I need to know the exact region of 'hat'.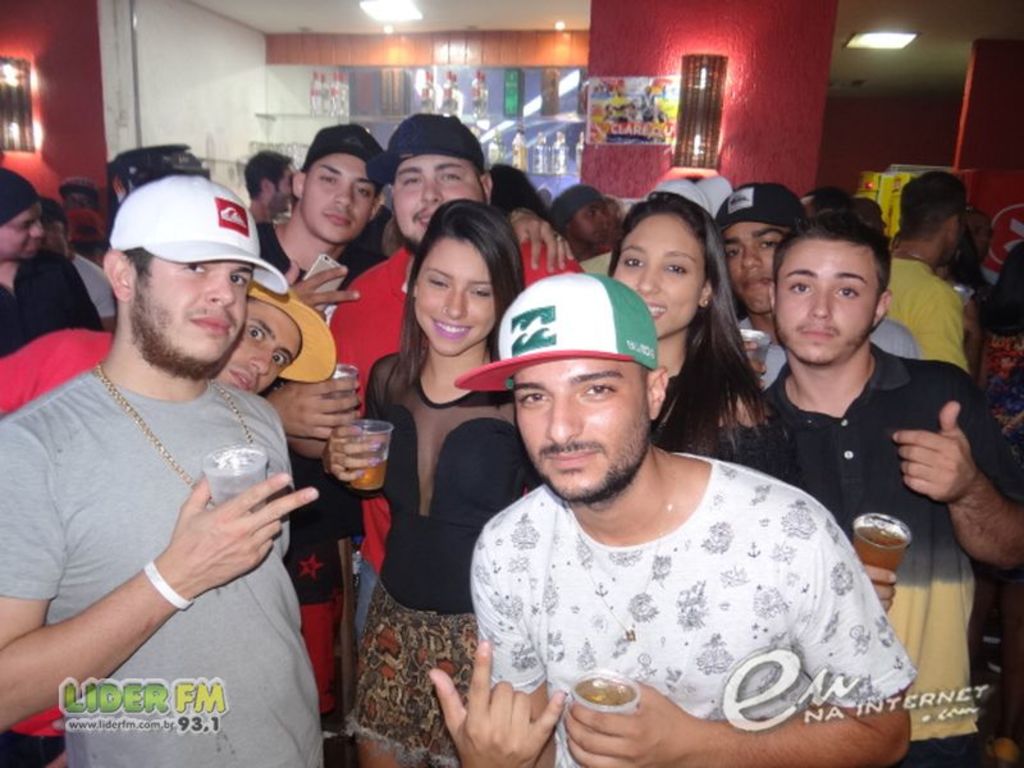
Region: (left=717, top=182, right=800, bottom=237).
